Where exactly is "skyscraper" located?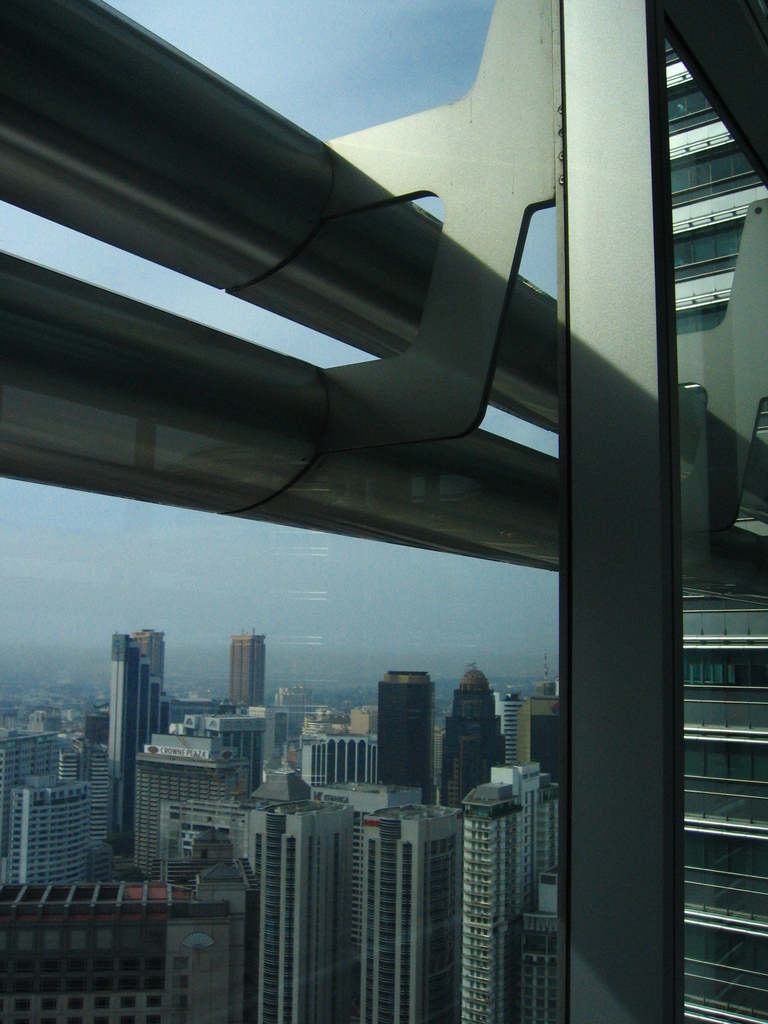
Its bounding box is box(353, 801, 461, 1022).
